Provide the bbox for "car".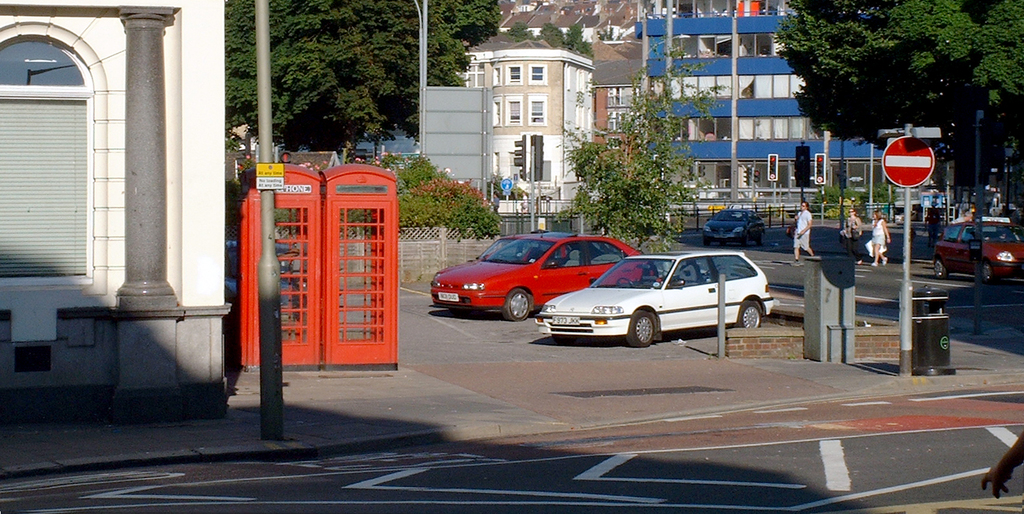
{"left": 925, "top": 220, "right": 1023, "bottom": 289}.
